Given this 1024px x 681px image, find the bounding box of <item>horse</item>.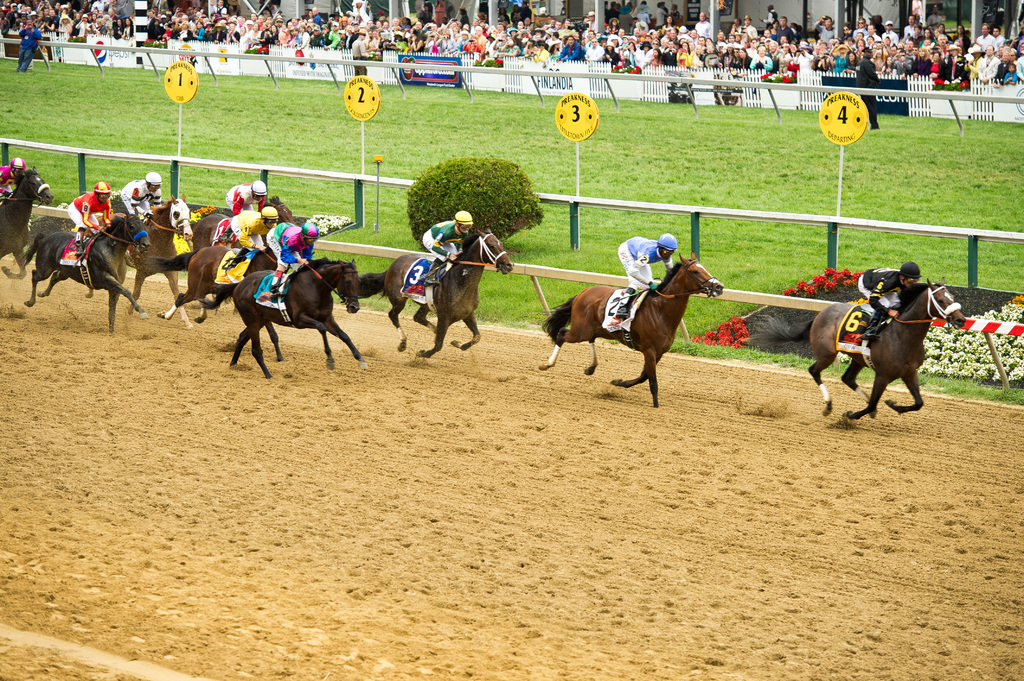
x1=17 y1=211 x2=152 y2=337.
